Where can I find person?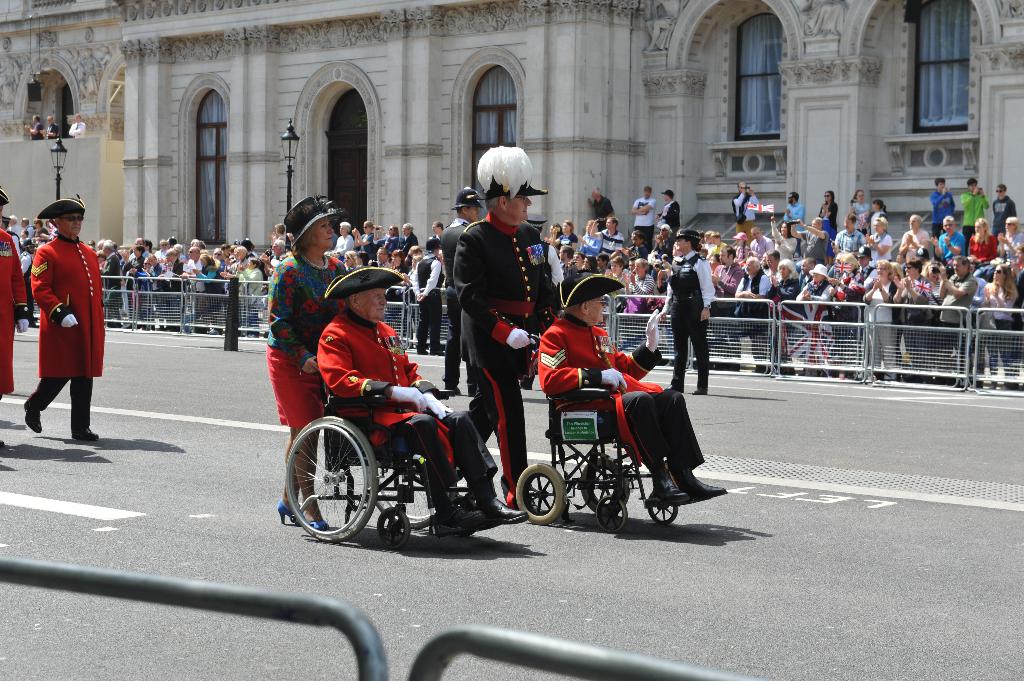
You can find it at <box>891,264,899,285</box>.
